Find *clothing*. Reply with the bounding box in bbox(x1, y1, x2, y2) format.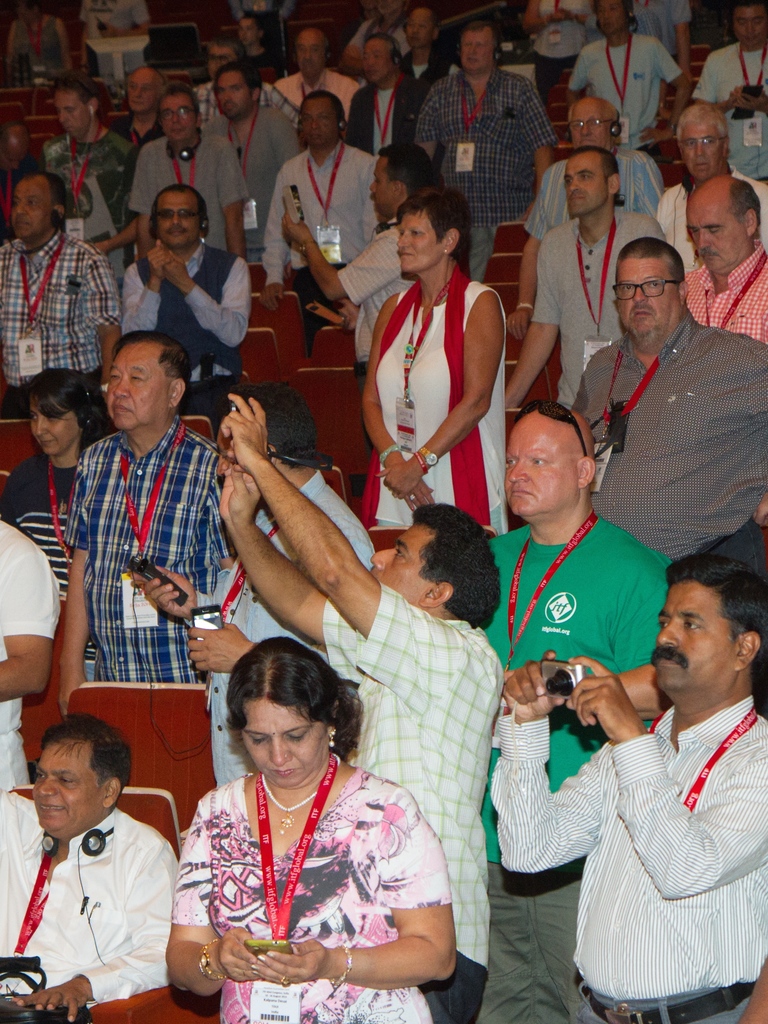
bbox(529, 0, 598, 106).
